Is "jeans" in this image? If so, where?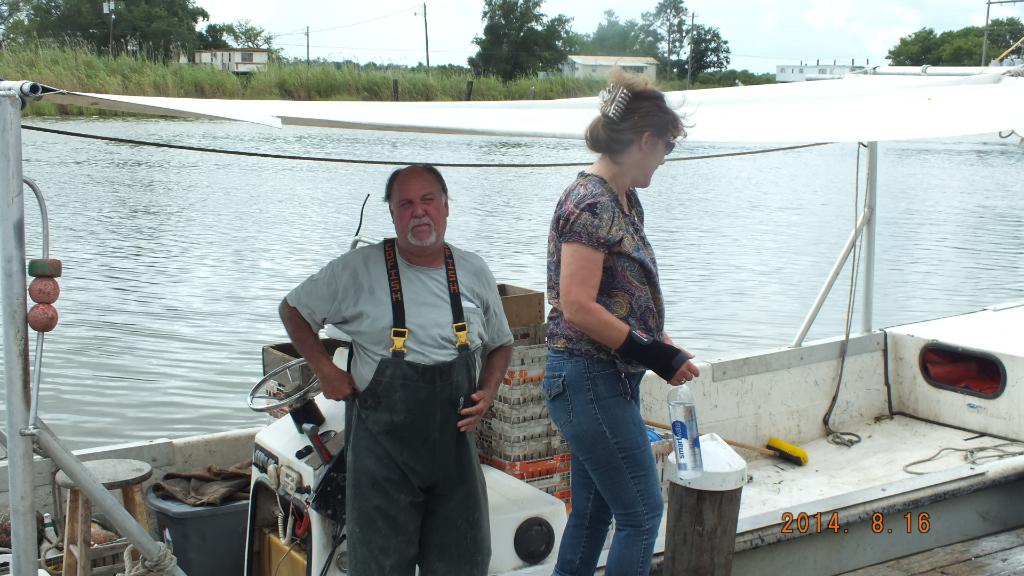
Yes, at locate(539, 342, 676, 574).
